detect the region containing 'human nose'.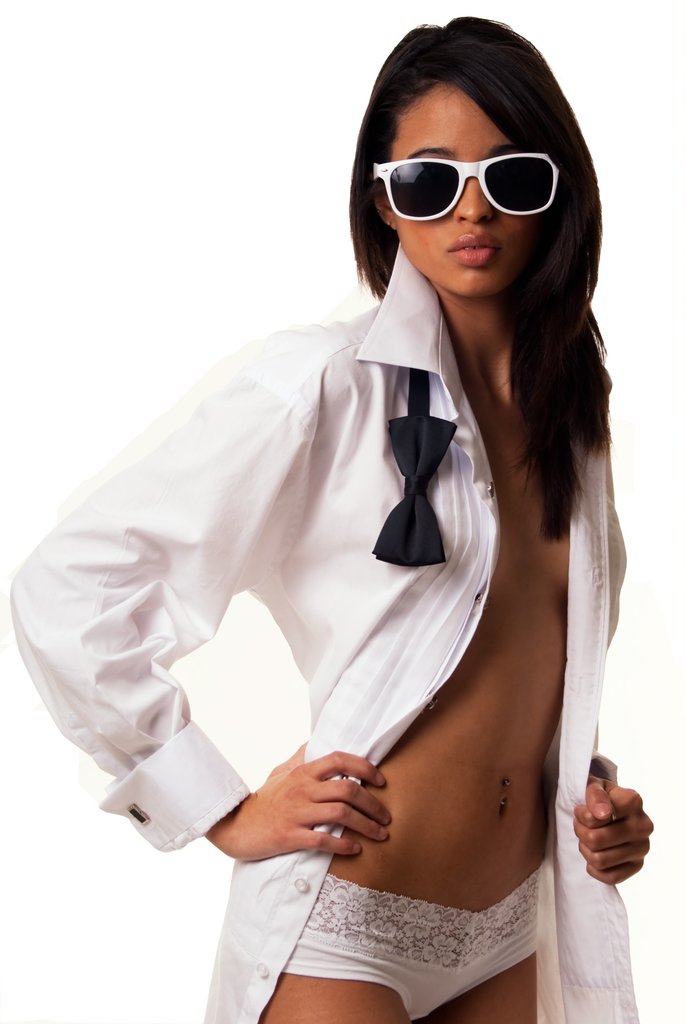
crop(451, 162, 498, 228).
